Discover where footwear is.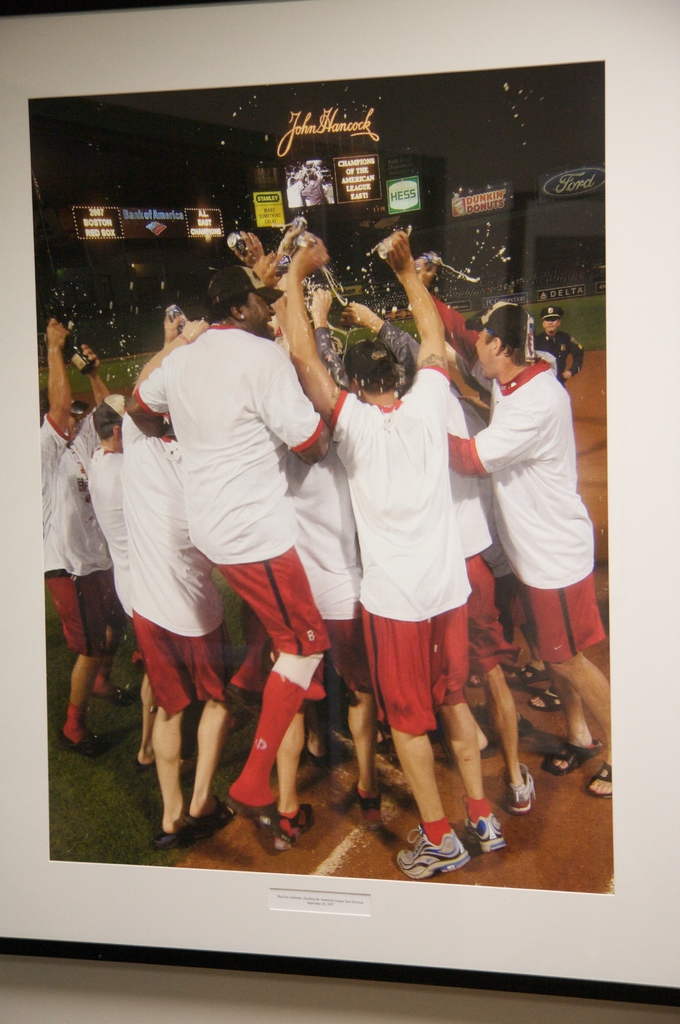
Discovered at locate(230, 686, 261, 709).
